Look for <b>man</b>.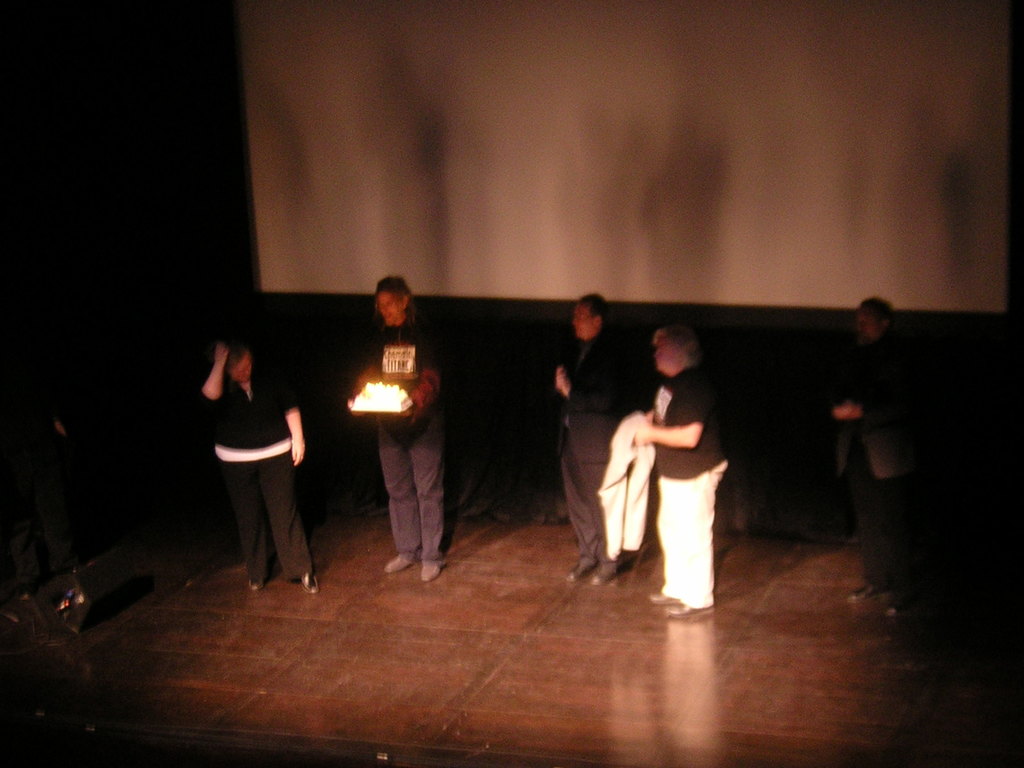
Found: locate(349, 274, 449, 581).
